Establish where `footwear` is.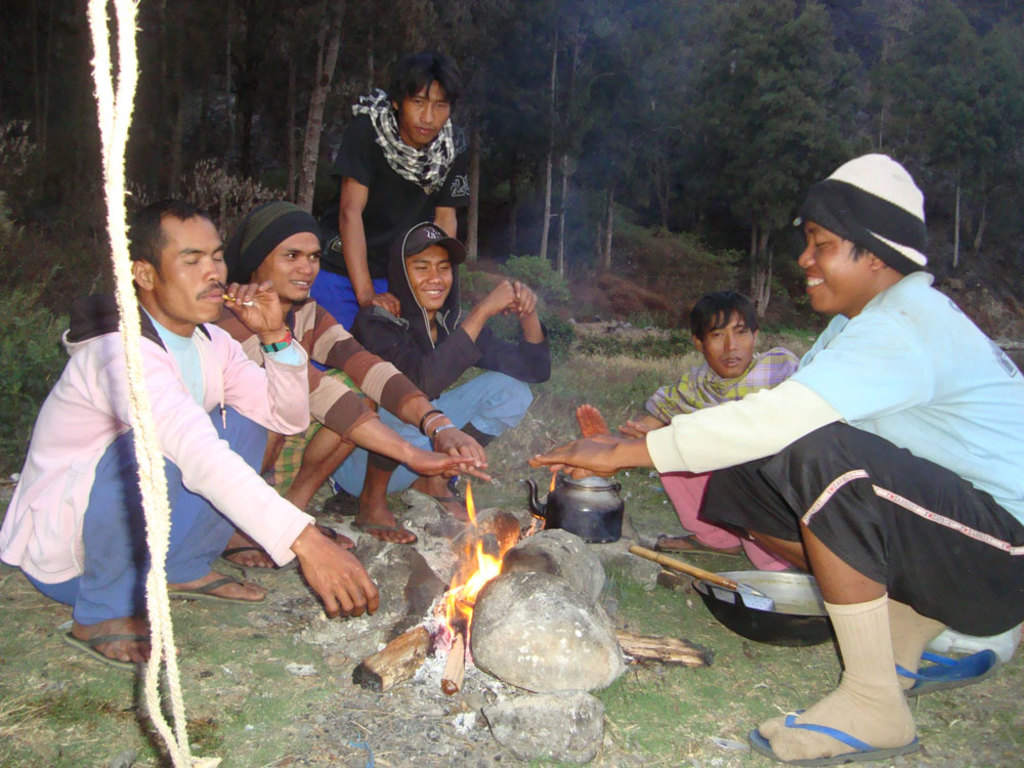
Established at bbox=[346, 515, 413, 543].
